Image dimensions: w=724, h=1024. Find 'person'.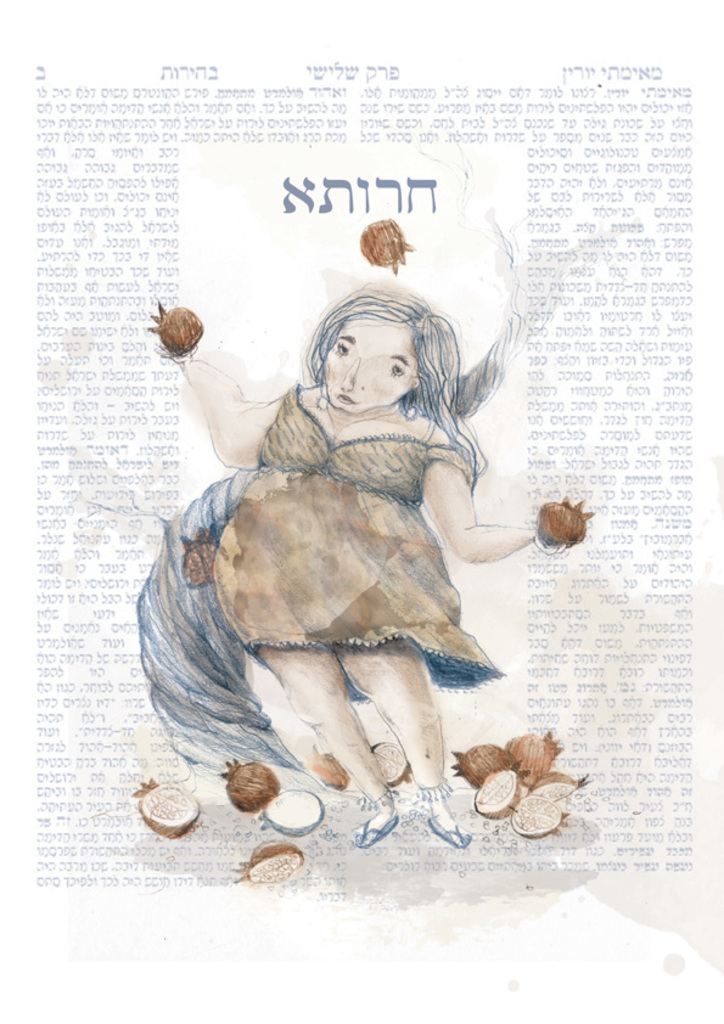
[169, 326, 574, 809].
